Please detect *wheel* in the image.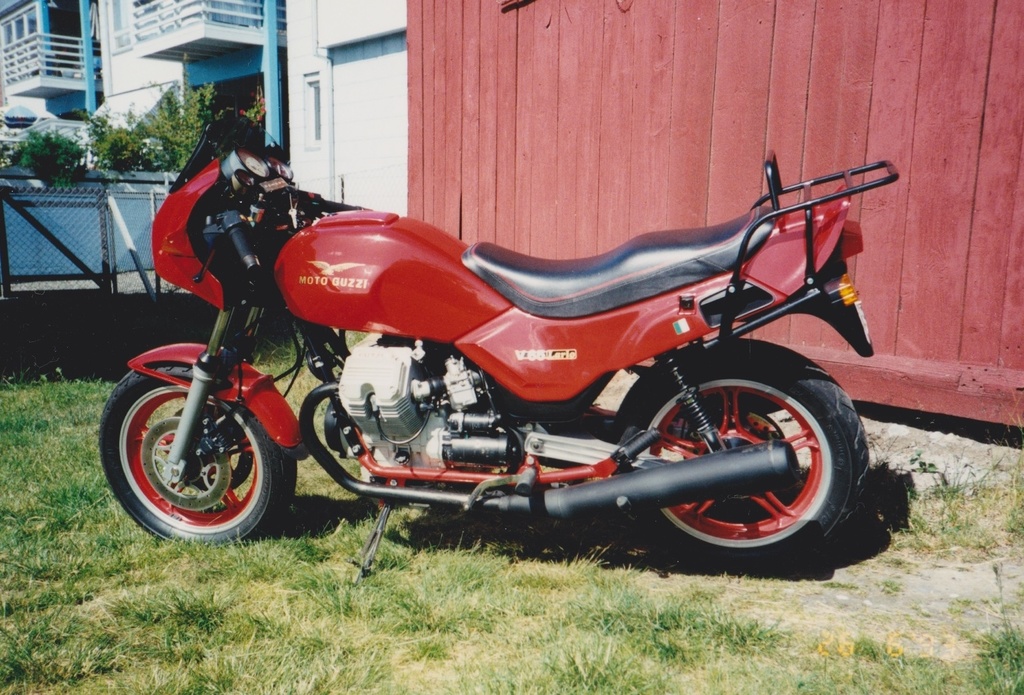
pyautogui.locateOnScreen(627, 354, 860, 570).
